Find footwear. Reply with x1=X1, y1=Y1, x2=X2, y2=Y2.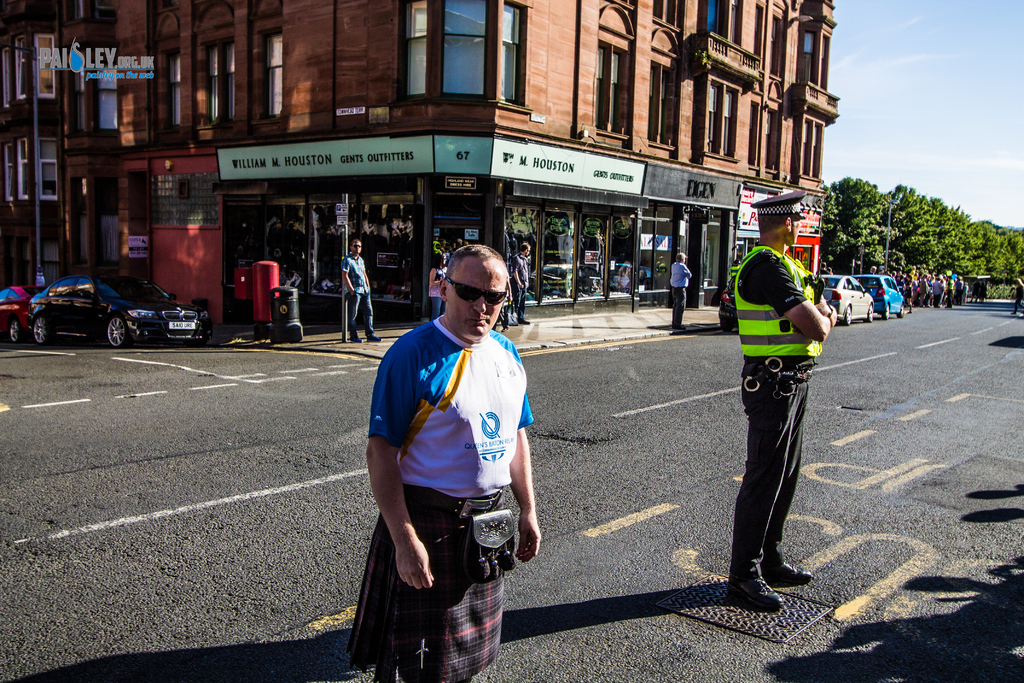
x1=761, y1=554, x2=819, y2=587.
